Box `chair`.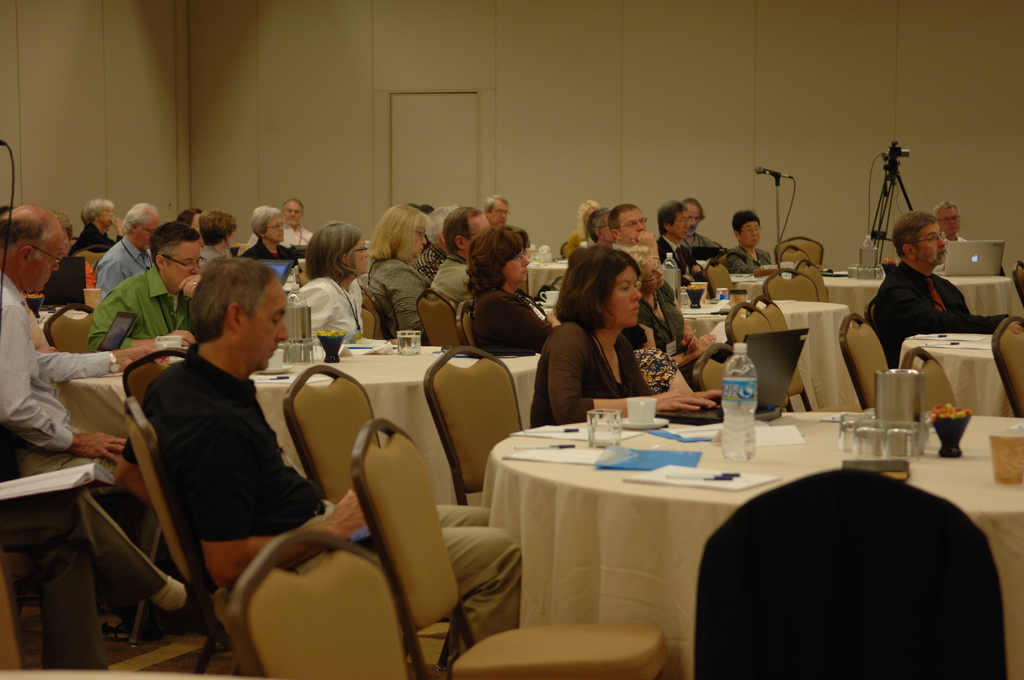
[left=282, top=362, right=384, bottom=509].
